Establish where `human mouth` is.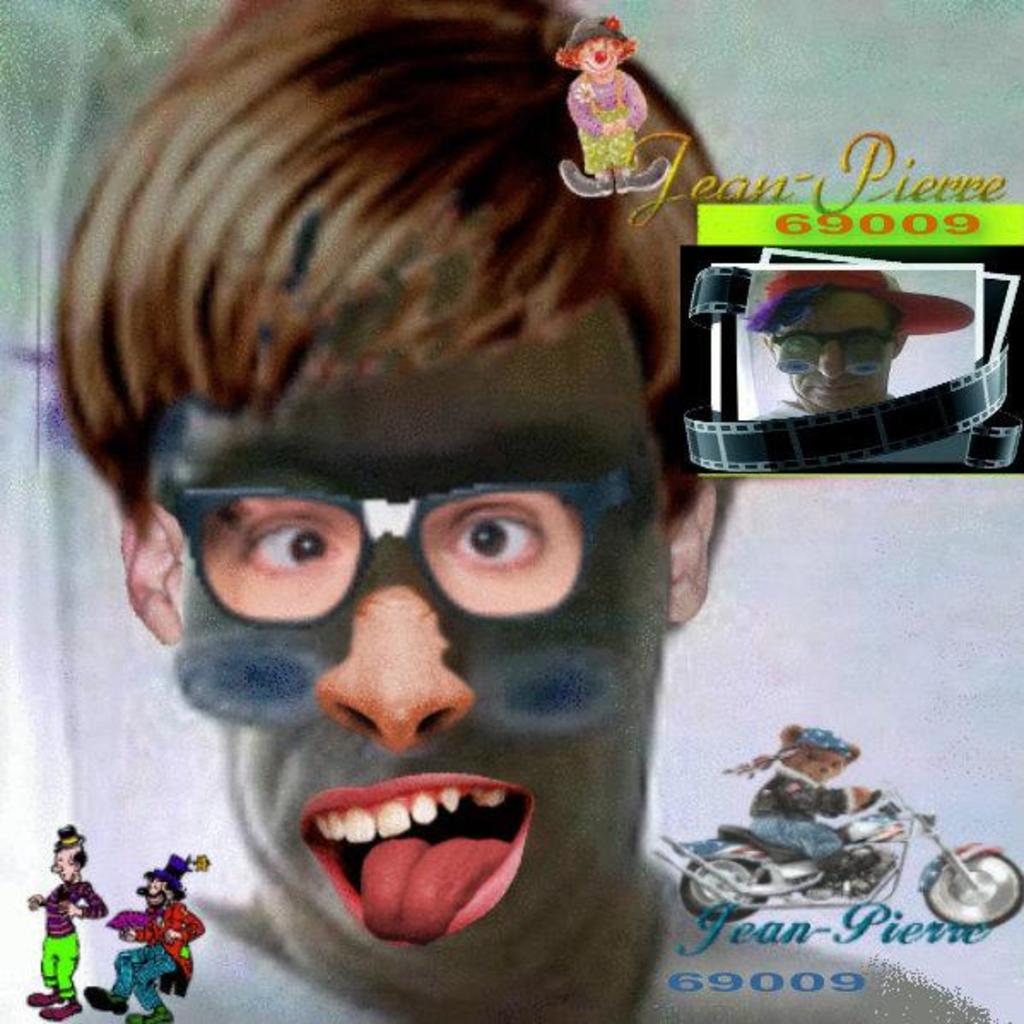
Established at [x1=263, y1=742, x2=569, y2=959].
